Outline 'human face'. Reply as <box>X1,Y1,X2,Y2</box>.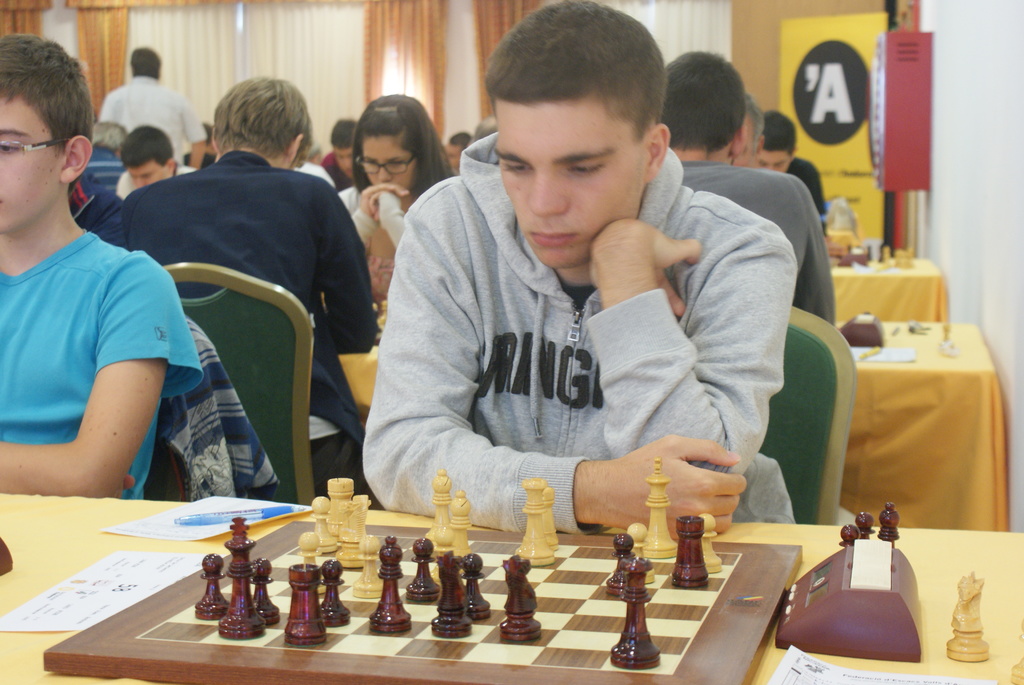
<box>753,150,792,171</box>.
